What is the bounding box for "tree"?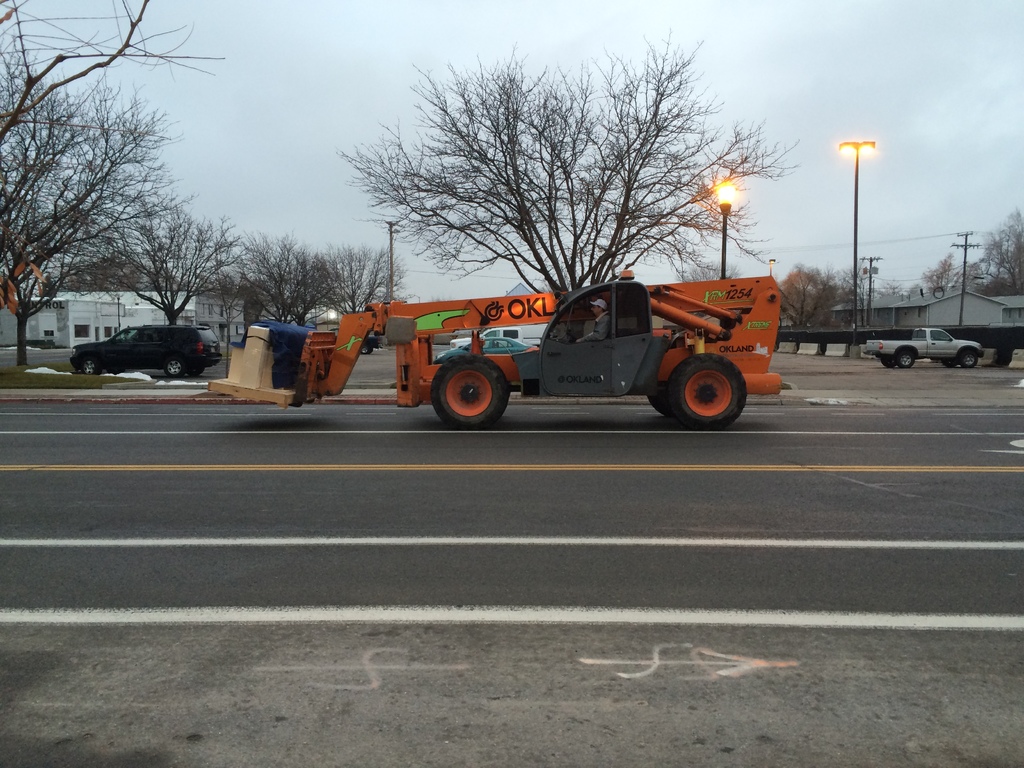
crop(914, 253, 964, 291).
